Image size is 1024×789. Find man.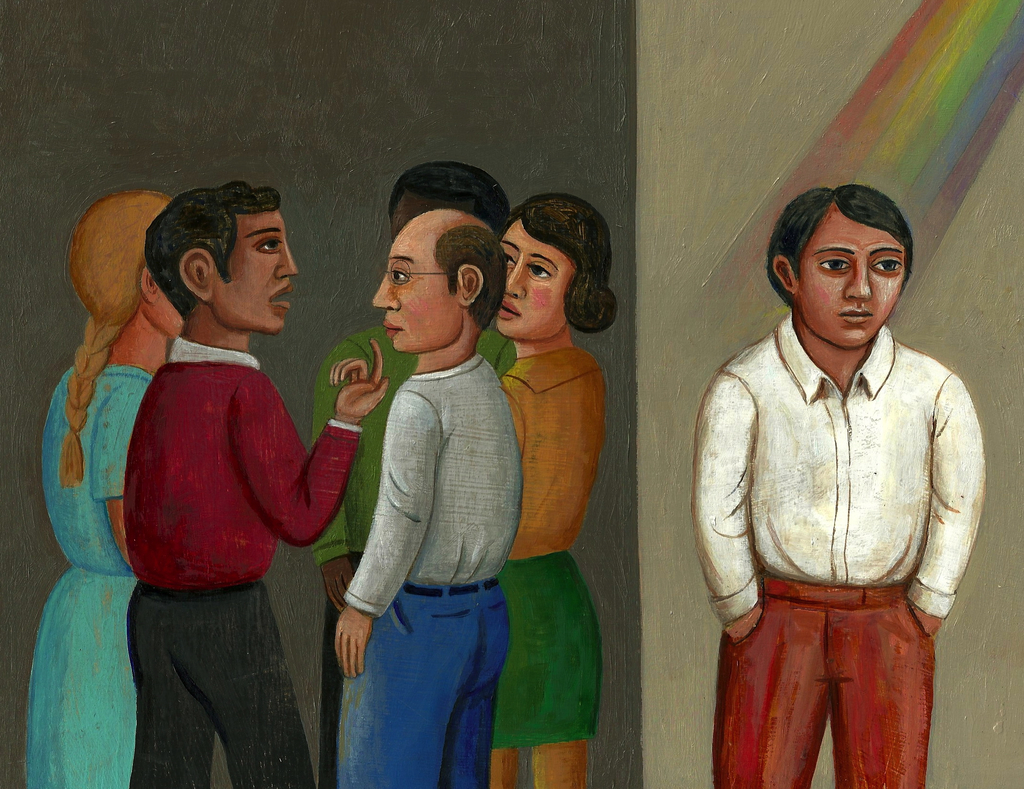
locate(332, 207, 516, 788).
